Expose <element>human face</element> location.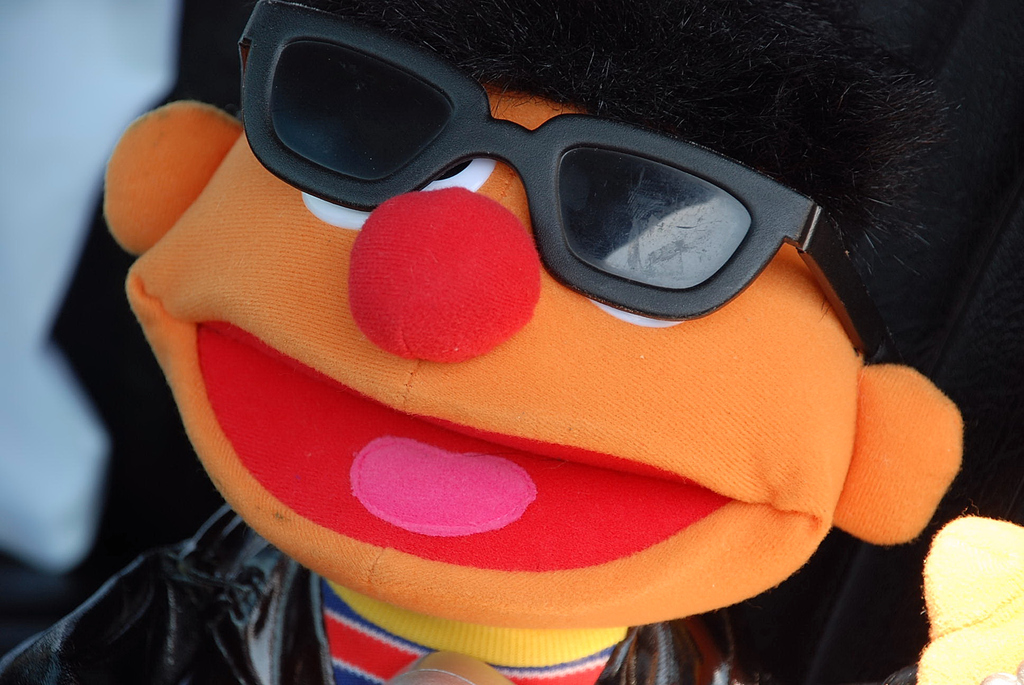
Exposed at (x1=117, y1=88, x2=856, y2=627).
